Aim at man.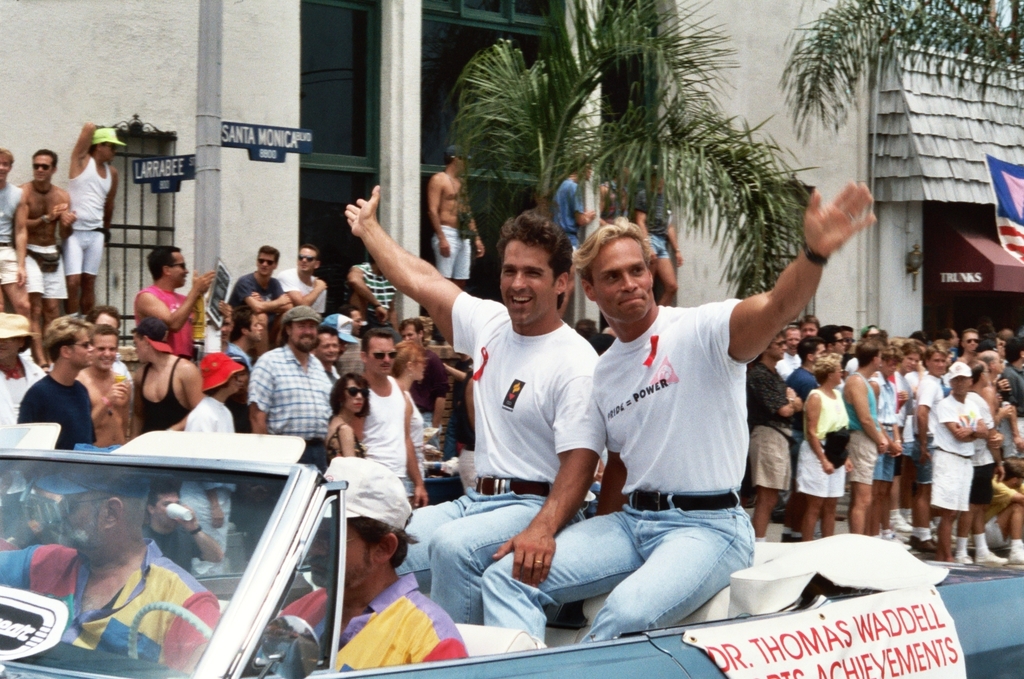
Aimed at x1=518 y1=193 x2=838 y2=654.
